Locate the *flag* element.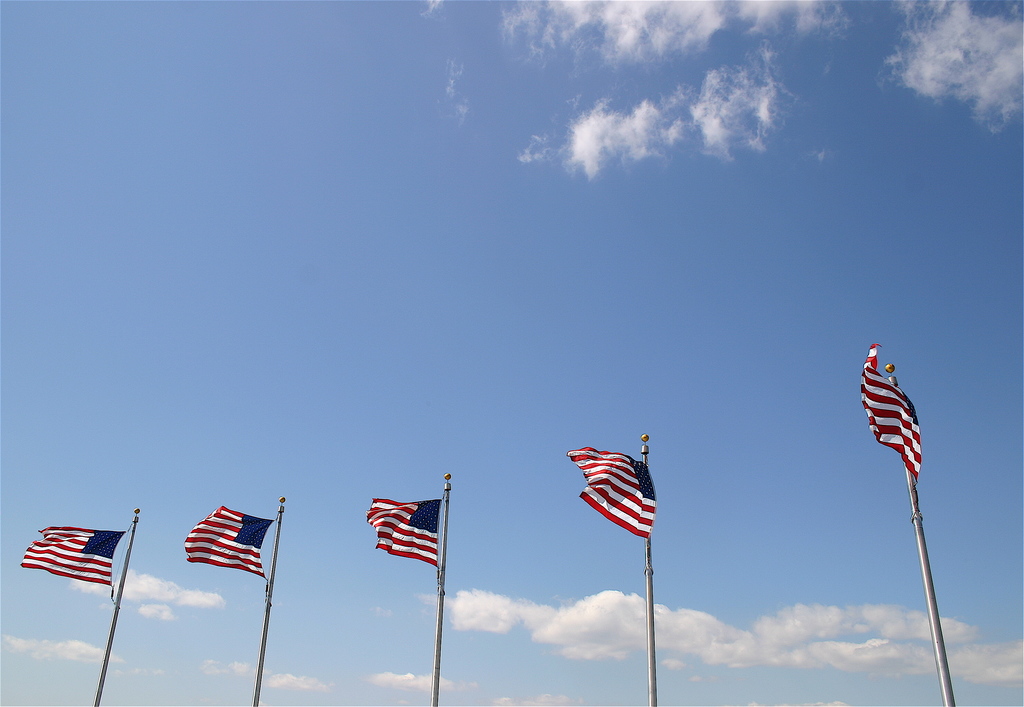
Element bbox: (x1=182, y1=502, x2=276, y2=578).
